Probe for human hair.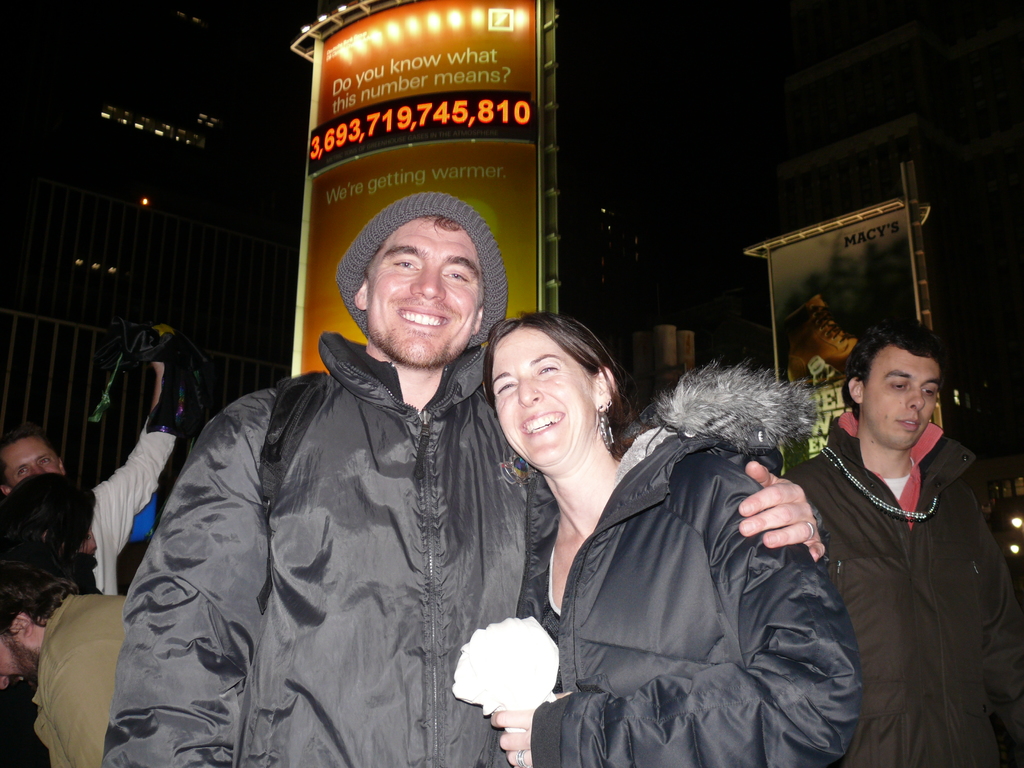
Probe result: l=0, t=423, r=58, b=484.
